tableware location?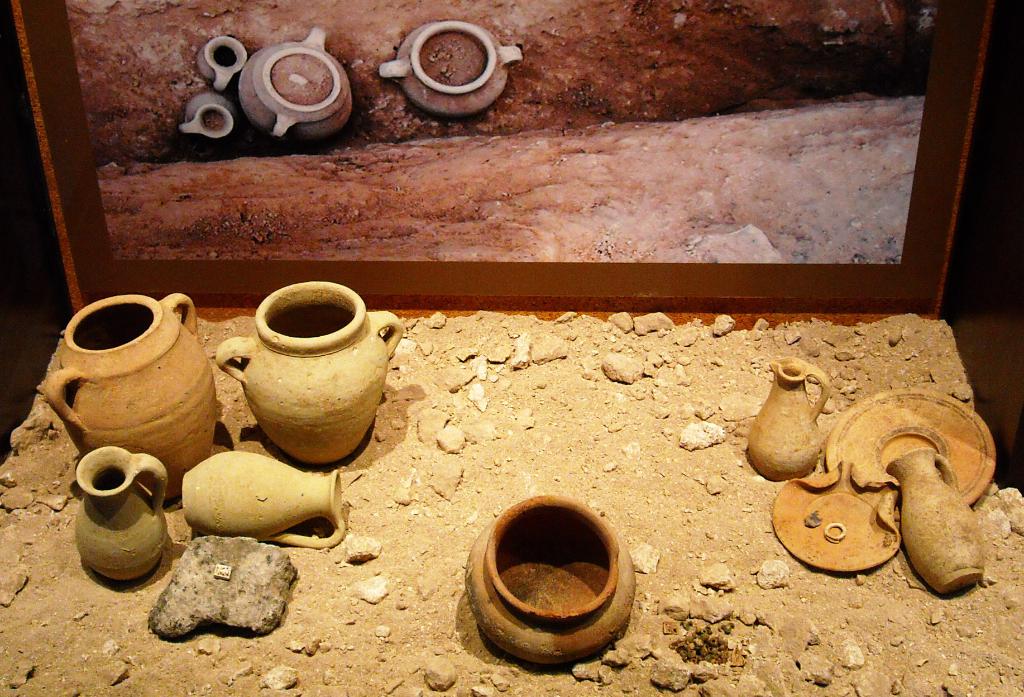
194, 33, 250, 93
